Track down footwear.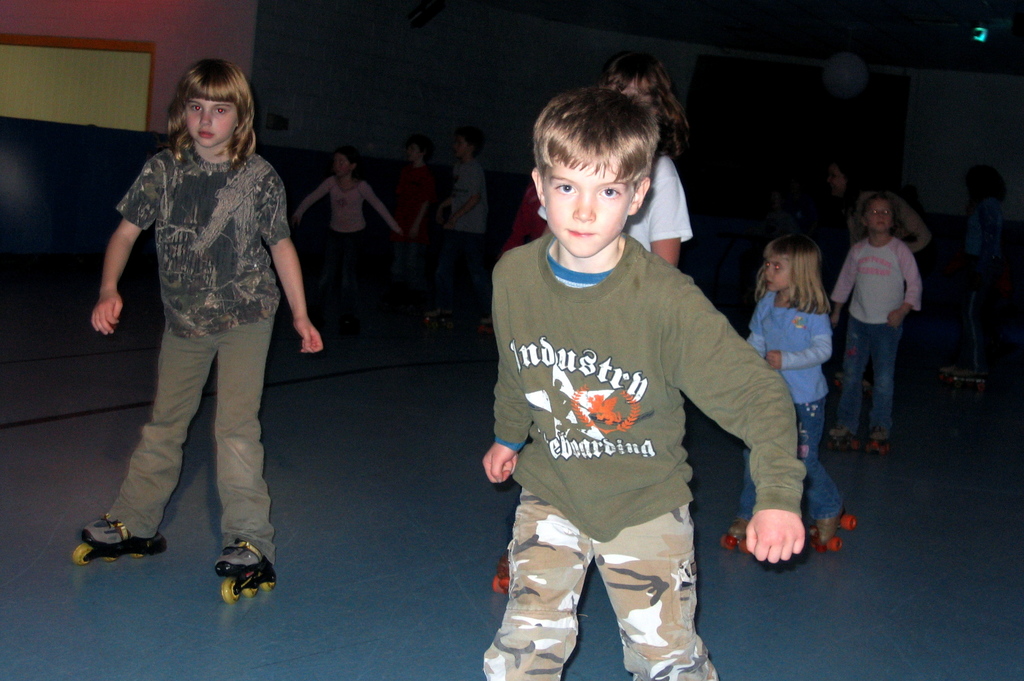
Tracked to 831:424:851:438.
